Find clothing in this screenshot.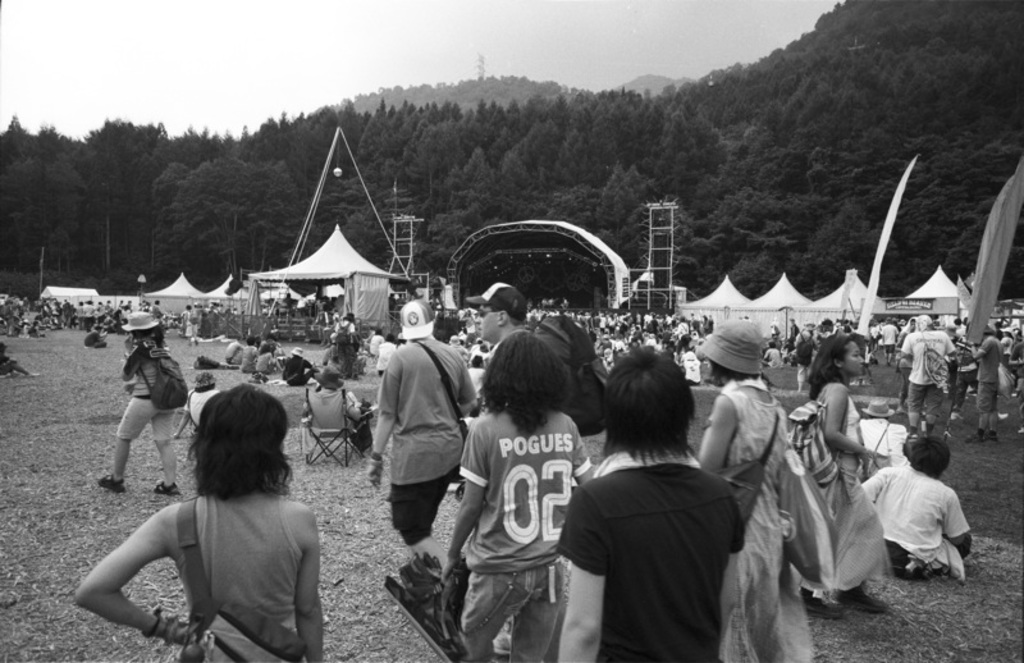
The bounding box for clothing is [763,346,781,367].
